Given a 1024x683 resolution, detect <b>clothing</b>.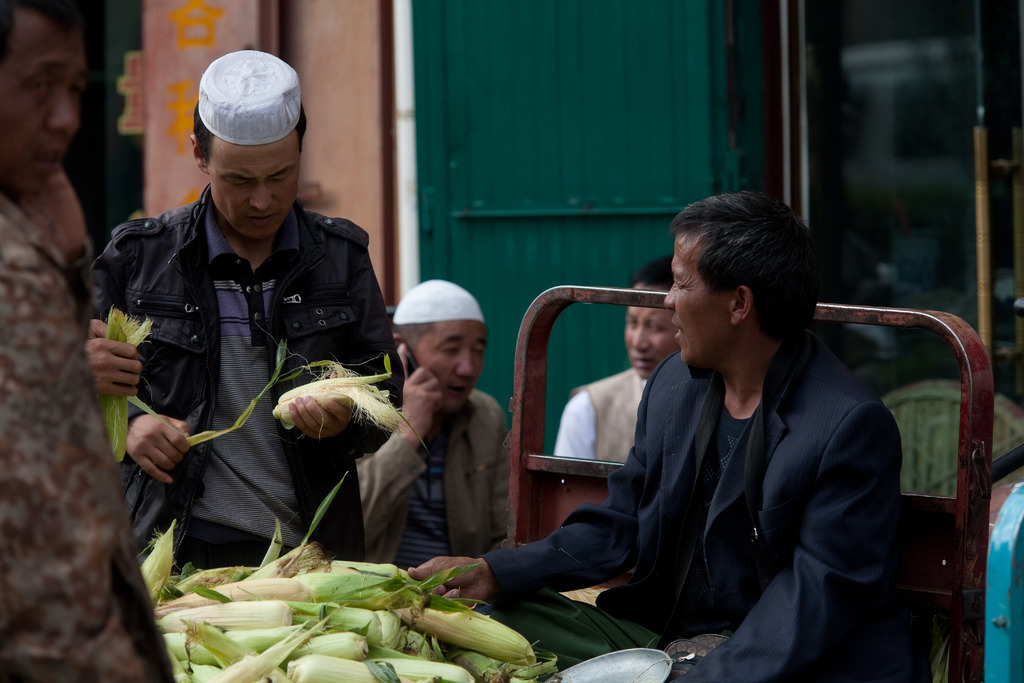
crop(554, 368, 643, 468).
